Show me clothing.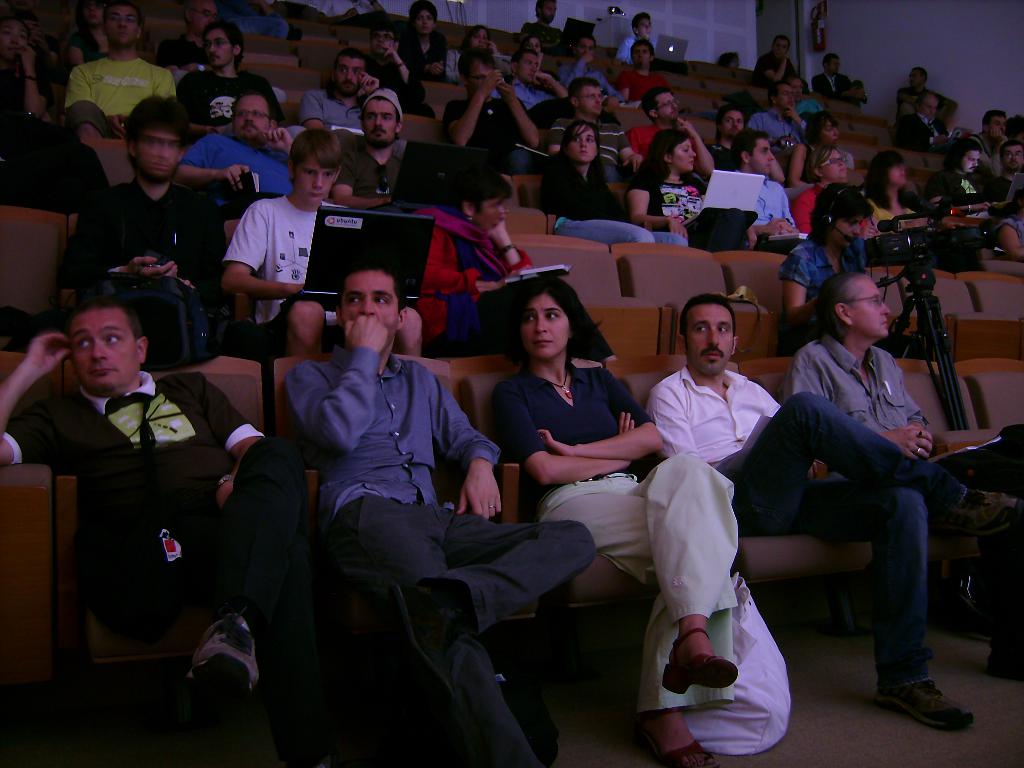
clothing is here: bbox(550, 118, 630, 173).
